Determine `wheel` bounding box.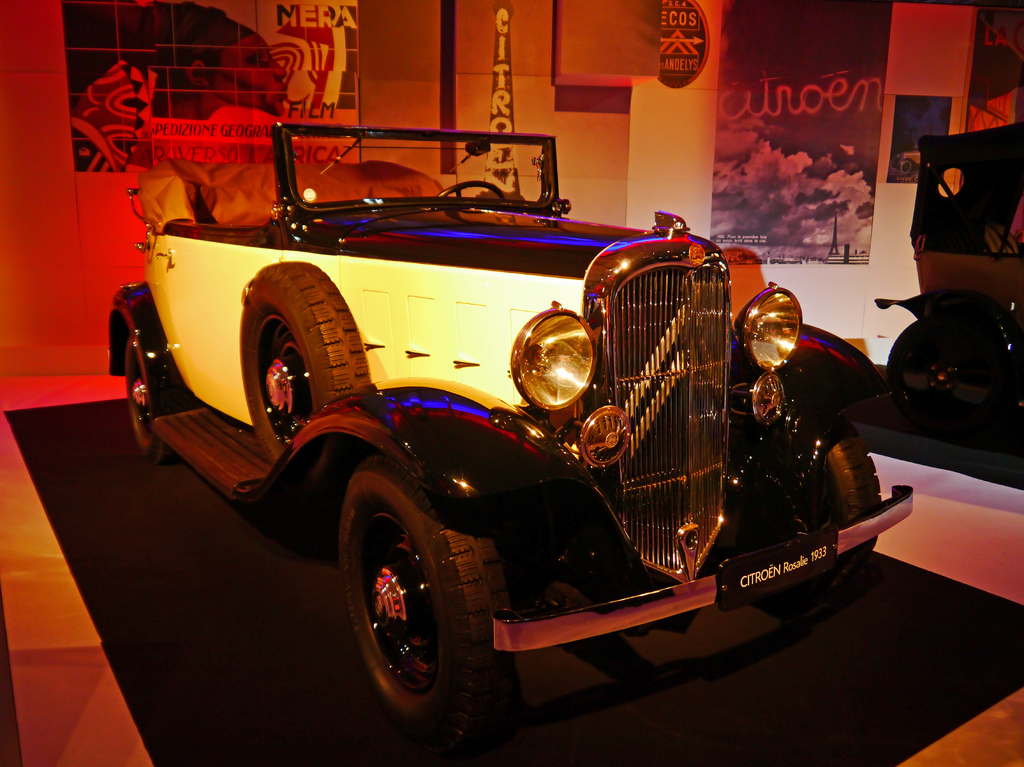
Determined: <region>730, 414, 882, 611</region>.
